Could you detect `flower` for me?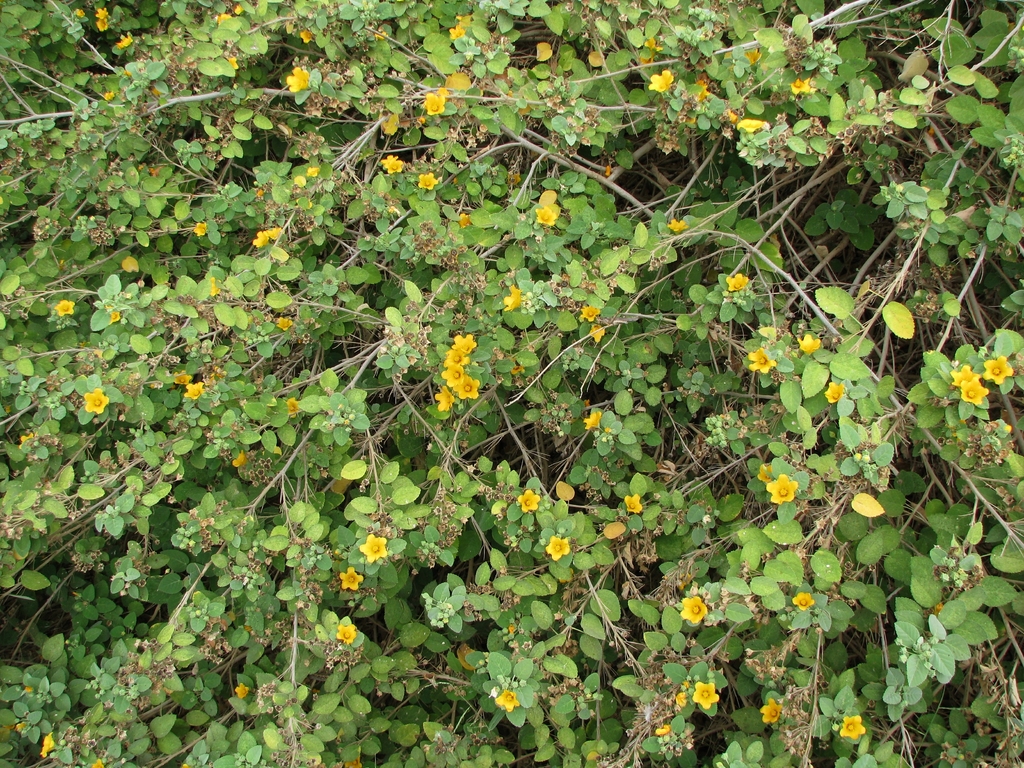
Detection result: <region>435, 388, 456, 414</region>.
